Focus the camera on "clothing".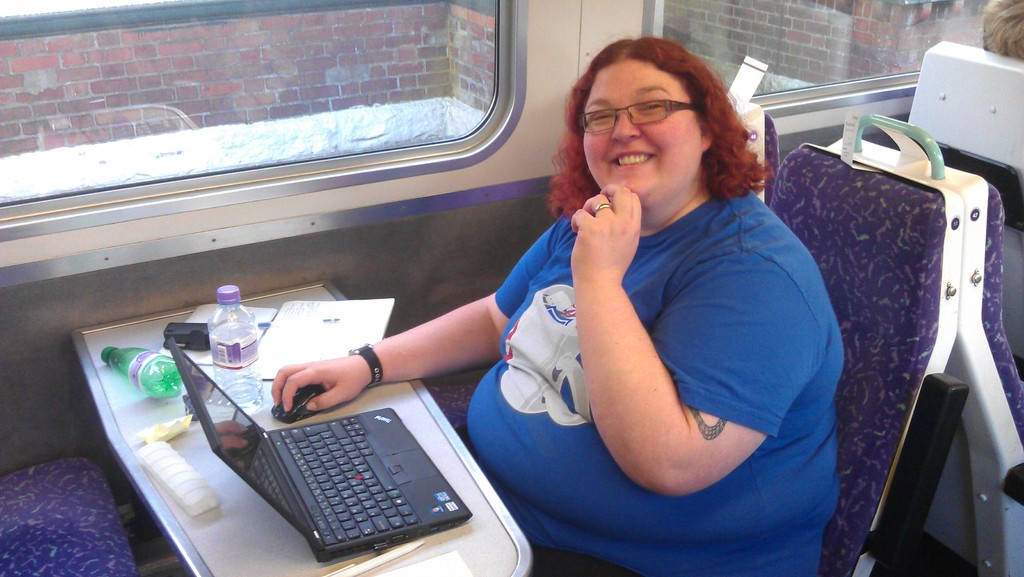
Focus region: [left=394, top=111, right=869, bottom=560].
